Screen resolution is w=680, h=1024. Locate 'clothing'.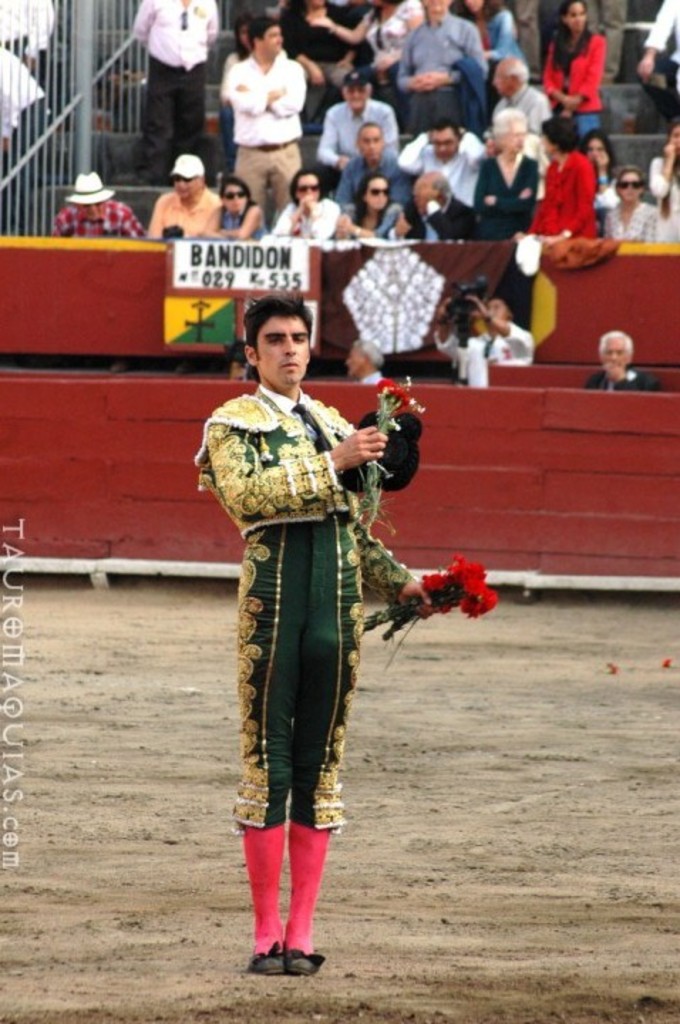
left=606, top=199, right=669, bottom=242.
